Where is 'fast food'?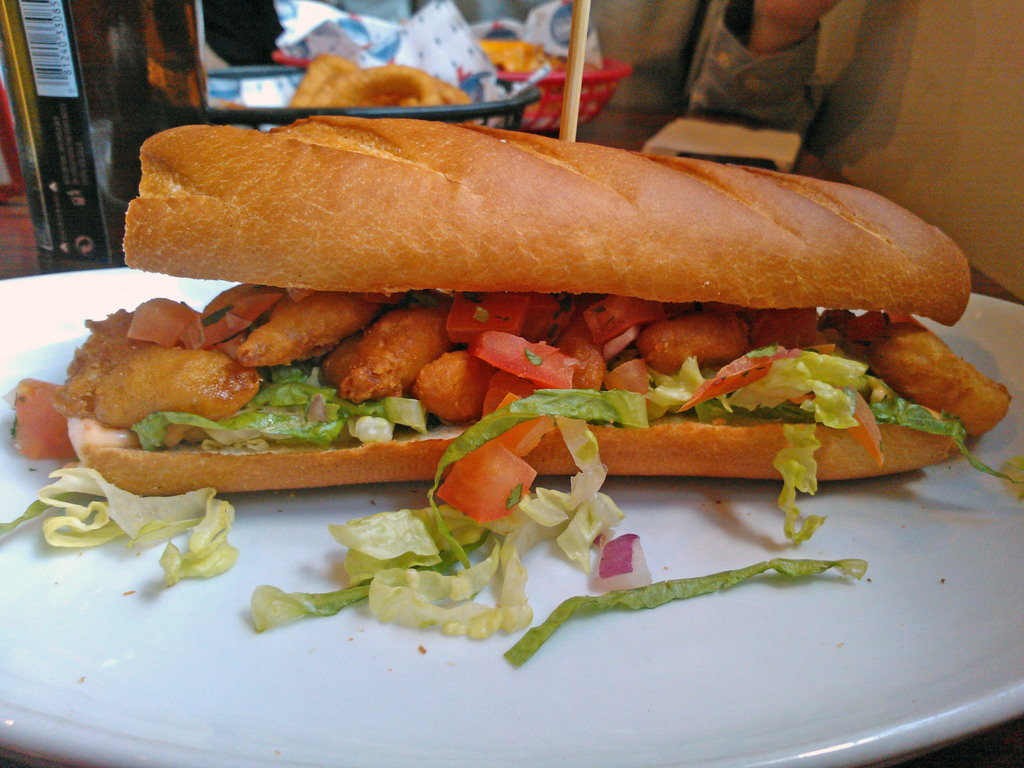
x1=35 y1=82 x2=995 y2=597.
